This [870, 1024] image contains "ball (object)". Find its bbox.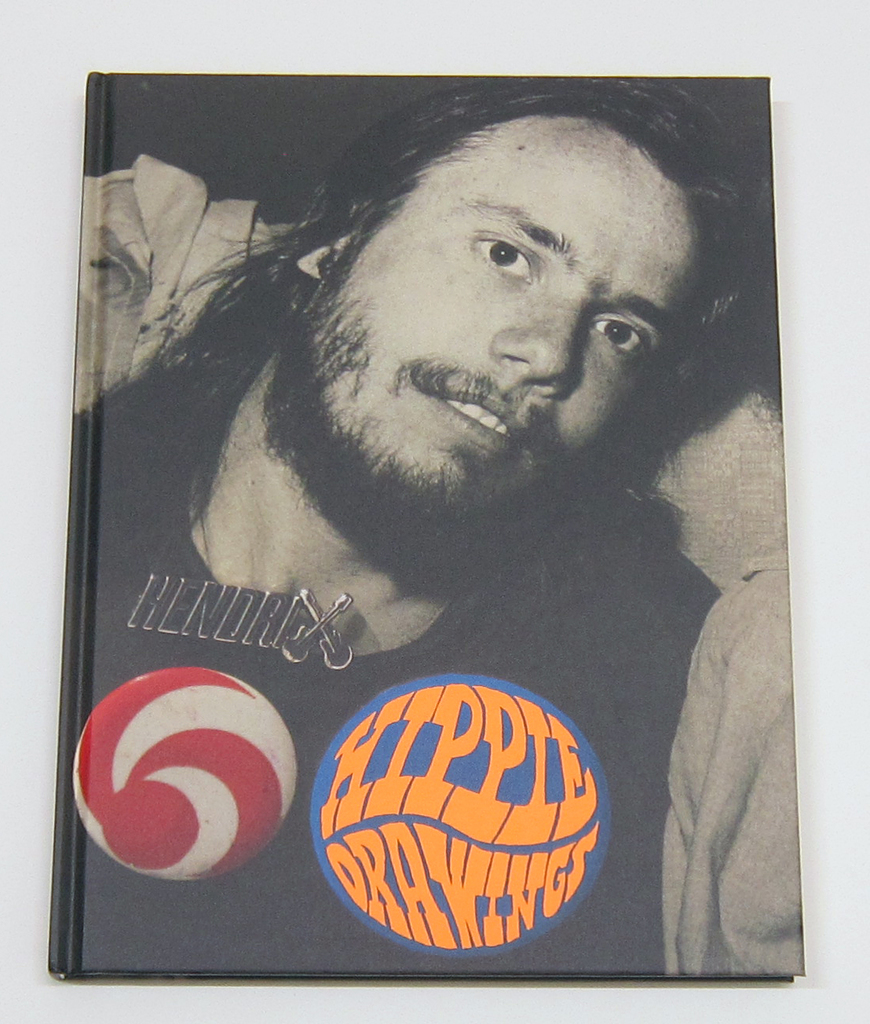
box(75, 667, 300, 871).
